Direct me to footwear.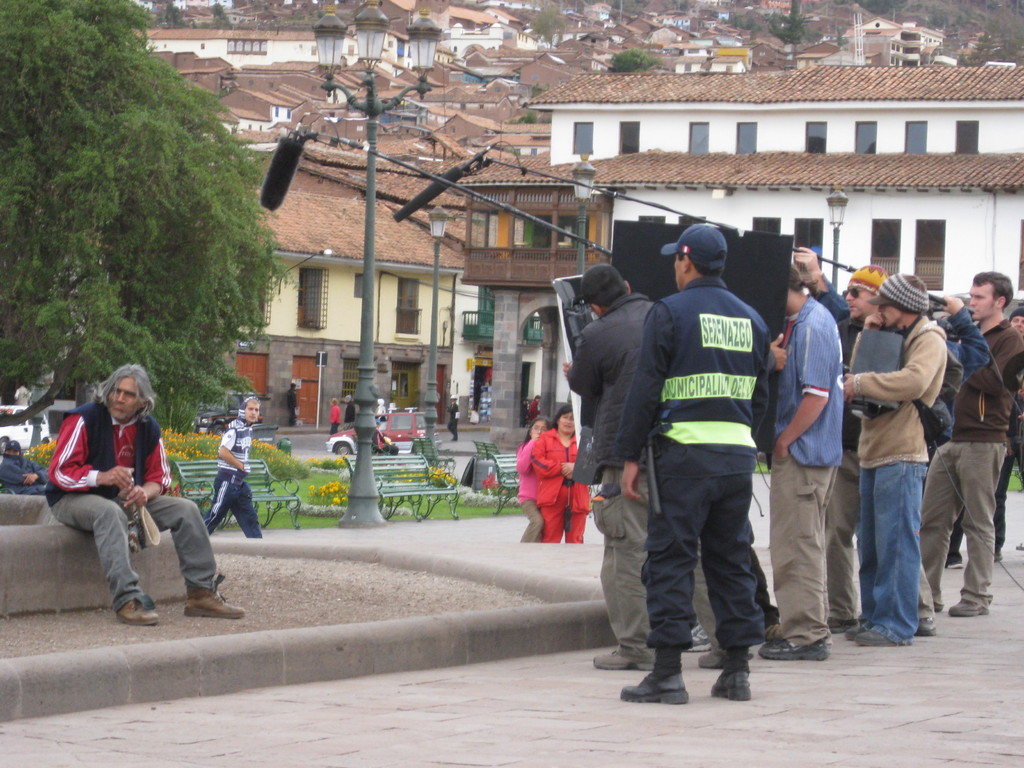
Direction: 845/619/870/639.
